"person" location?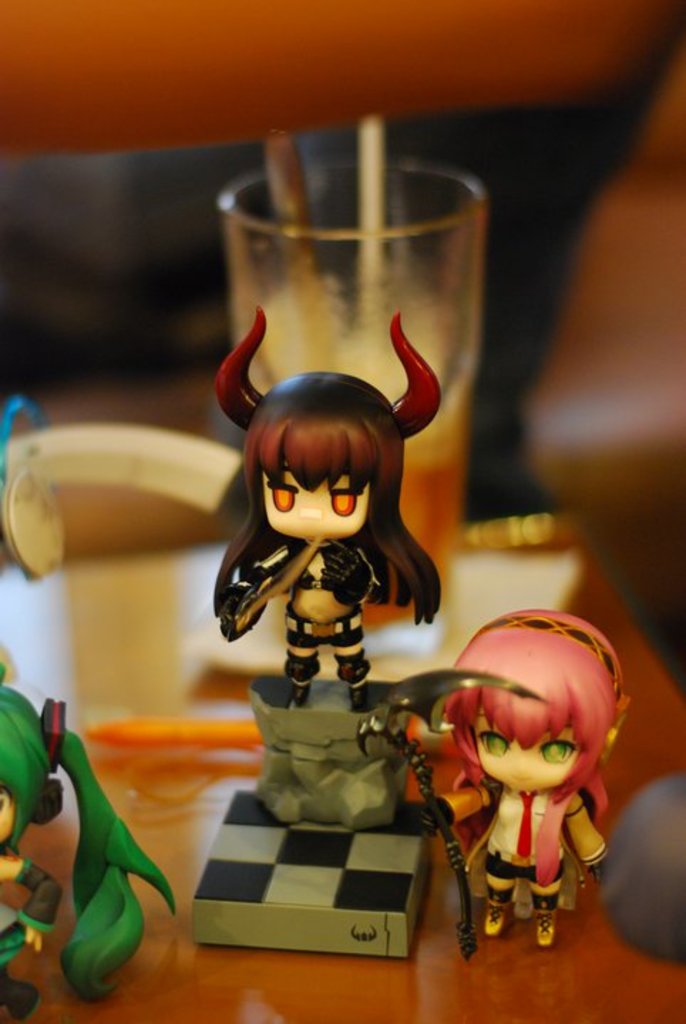
(195,272,454,759)
